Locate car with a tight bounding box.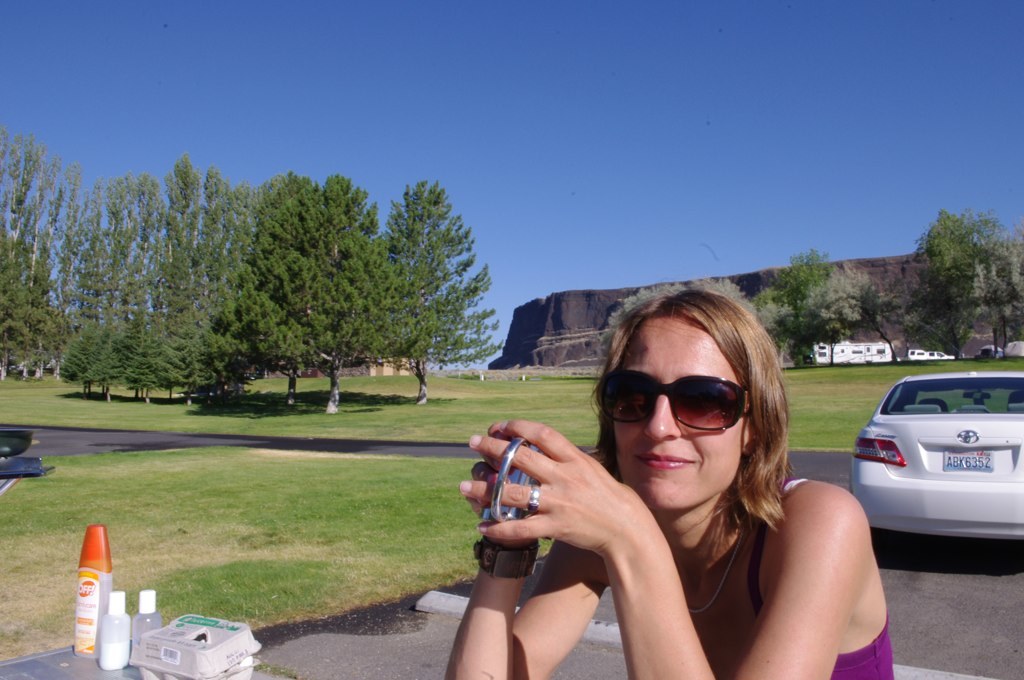
<bbox>848, 369, 1014, 556</bbox>.
